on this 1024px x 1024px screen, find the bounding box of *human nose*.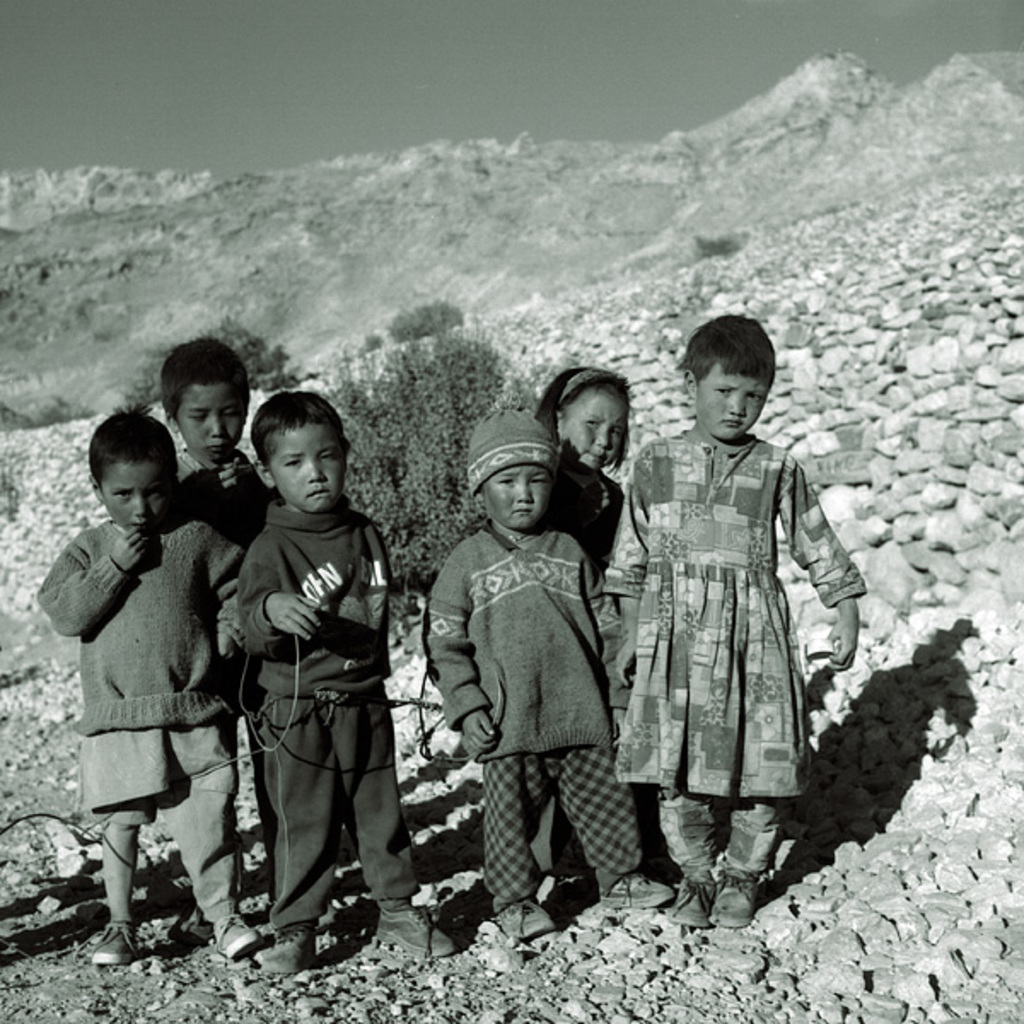
Bounding box: 212, 415, 225, 439.
